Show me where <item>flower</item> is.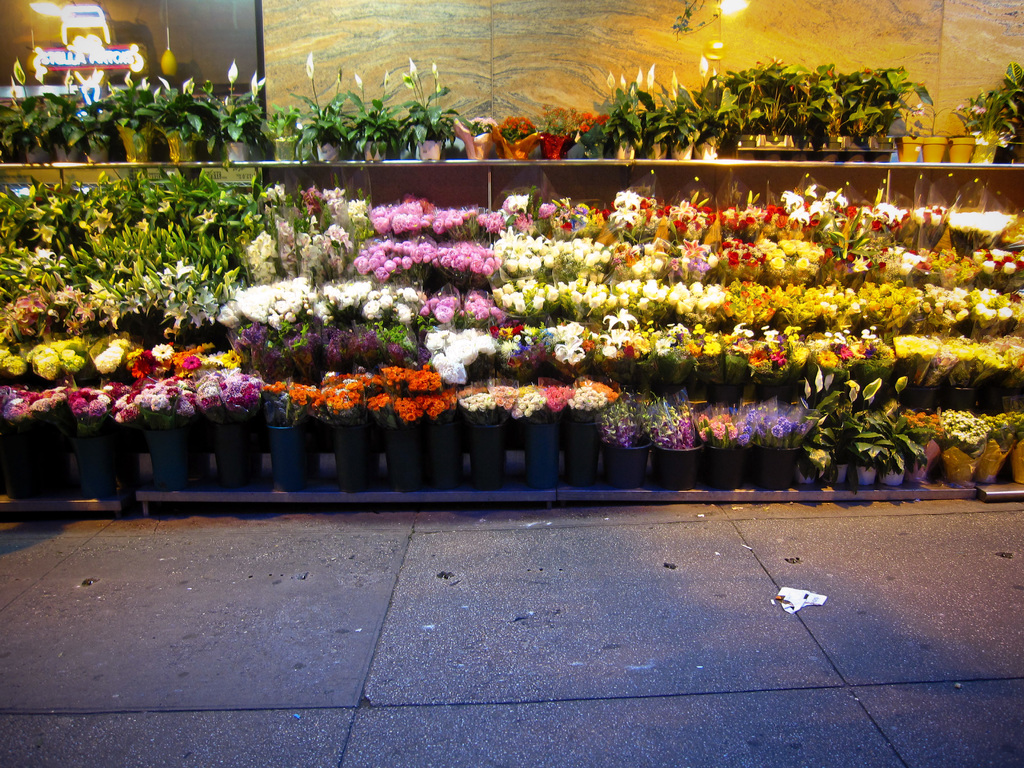
<item>flower</item> is at {"x1": 697, "y1": 56, "x2": 712, "y2": 85}.
